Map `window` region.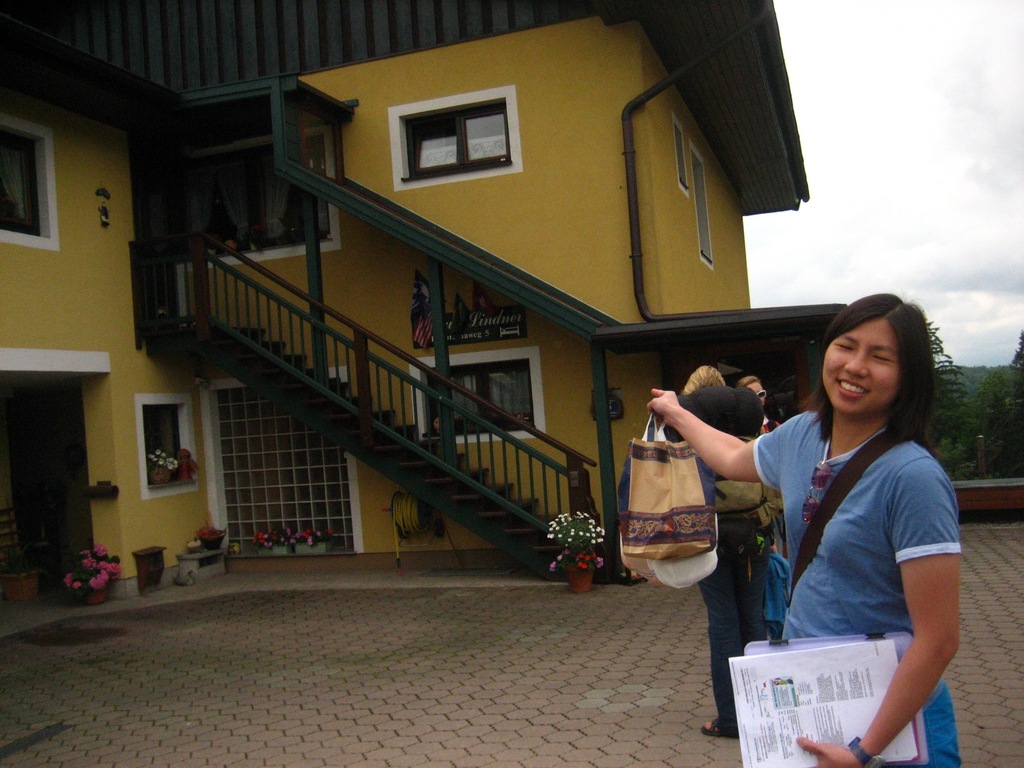
Mapped to (x1=670, y1=112, x2=690, y2=196).
